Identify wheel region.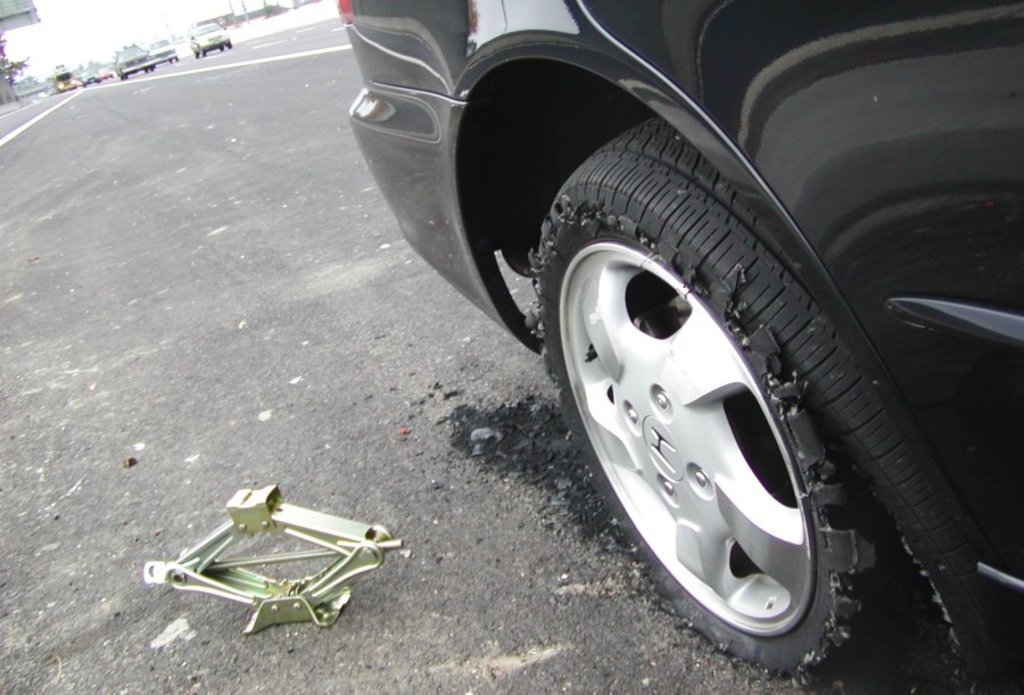
Region: bbox=(217, 43, 224, 50).
